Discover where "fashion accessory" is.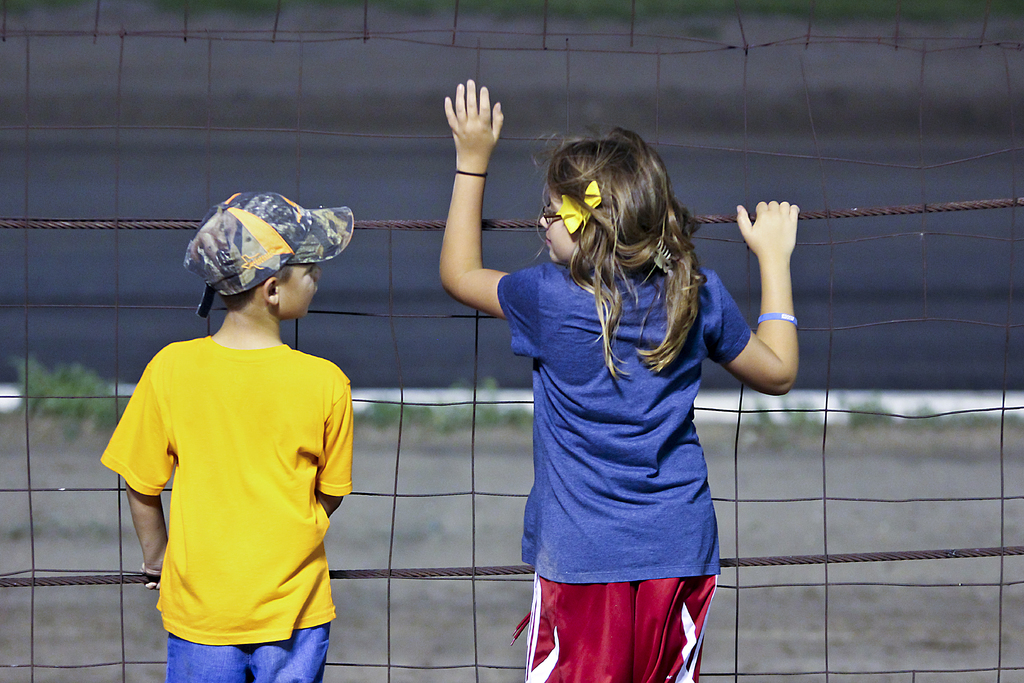
Discovered at [left=184, top=186, right=358, bottom=318].
